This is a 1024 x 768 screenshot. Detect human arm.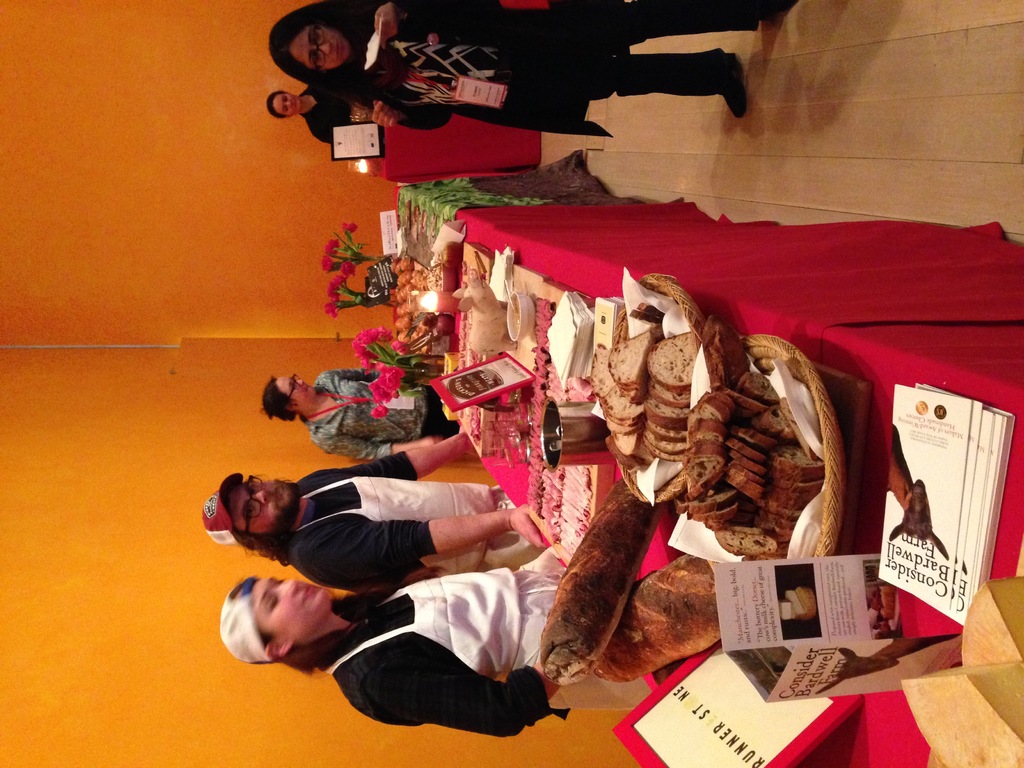
{"left": 317, "top": 367, "right": 382, "bottom": 385}.
